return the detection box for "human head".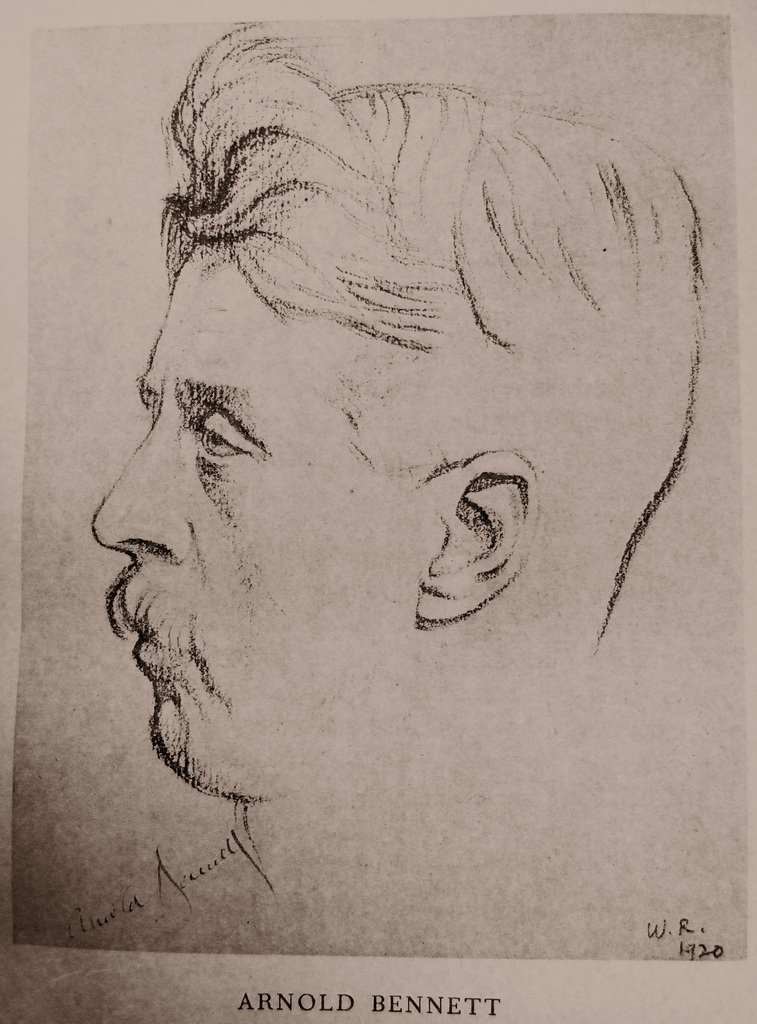
select_region(64, 38, 660, 886).
